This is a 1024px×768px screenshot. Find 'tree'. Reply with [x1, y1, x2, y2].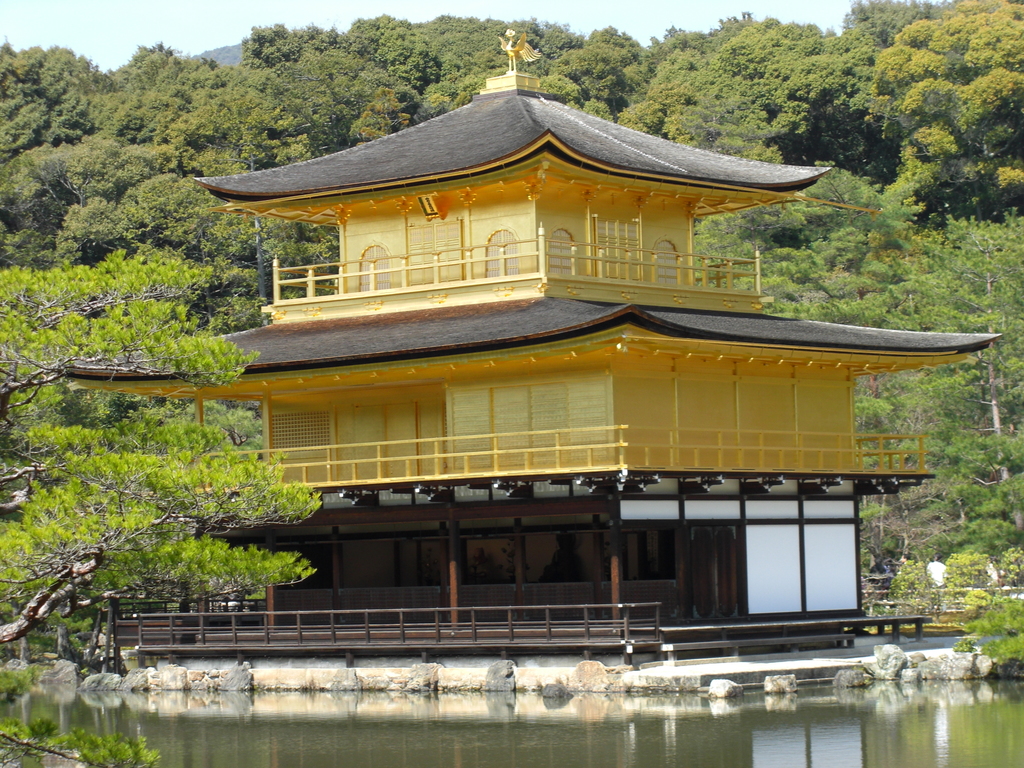
[541, 23, 655, 115].
